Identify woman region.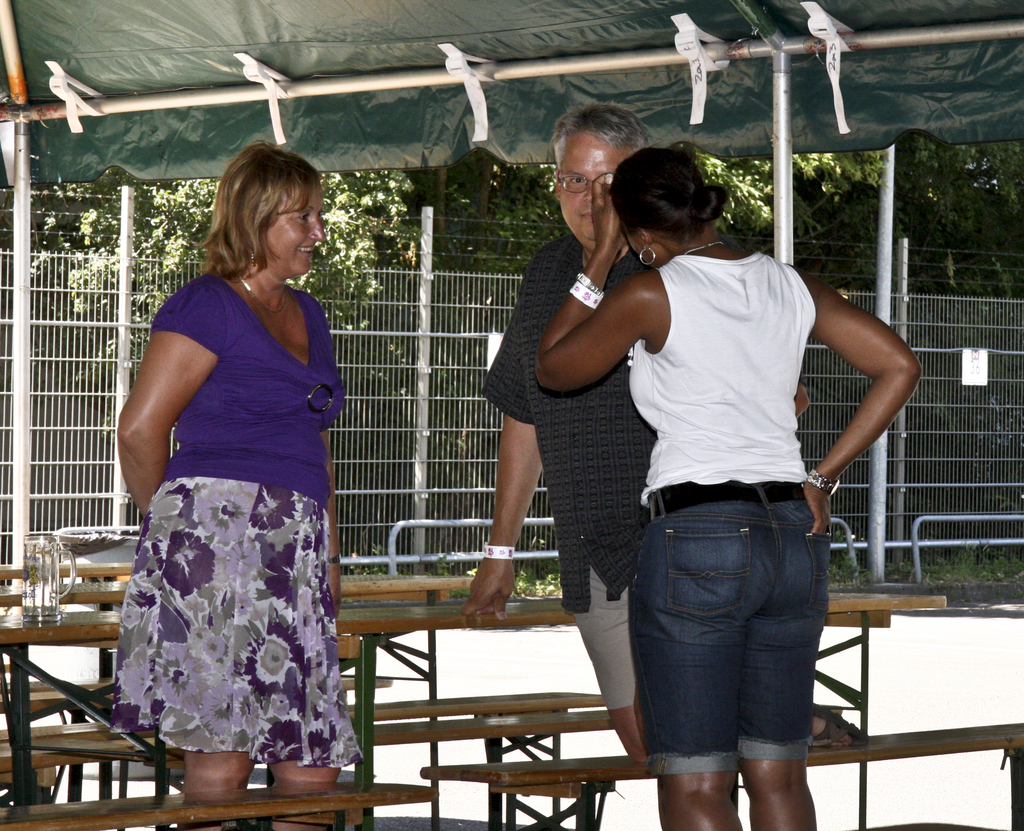
Region: [left=117, top=140, right=362, bottom=830].
